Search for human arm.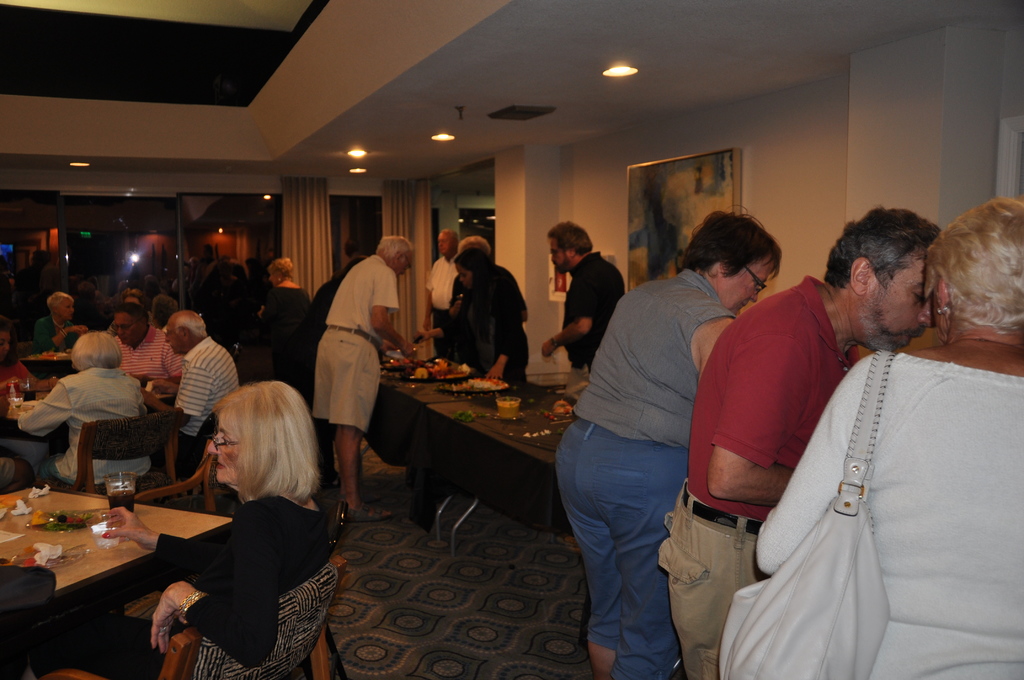
Found at <region>127, 375, 159, 419</region>.
